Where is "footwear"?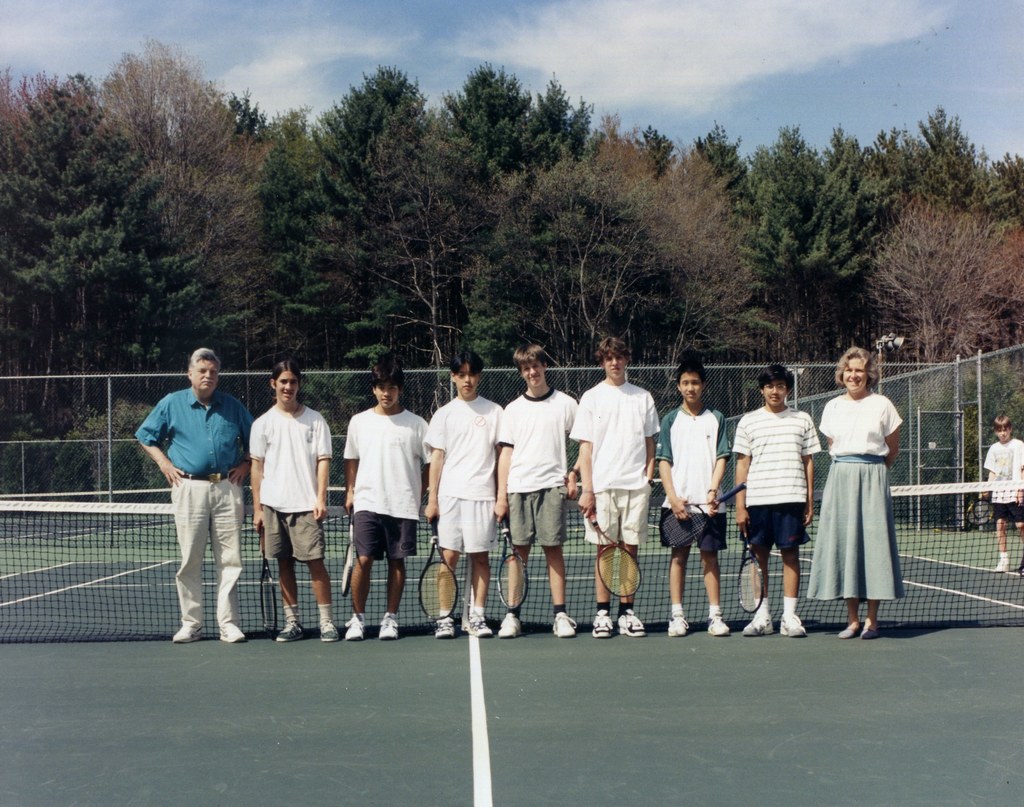
[618,613,648,637].
